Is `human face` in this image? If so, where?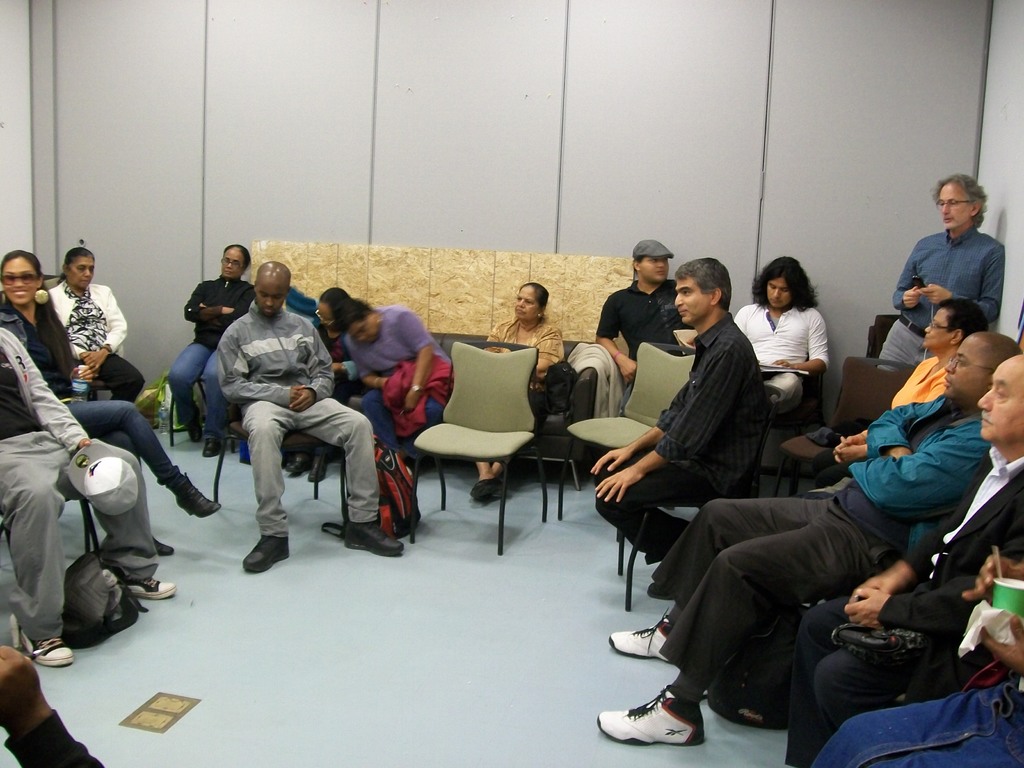
Yes, at Rect(924, 309, 949, 349).
